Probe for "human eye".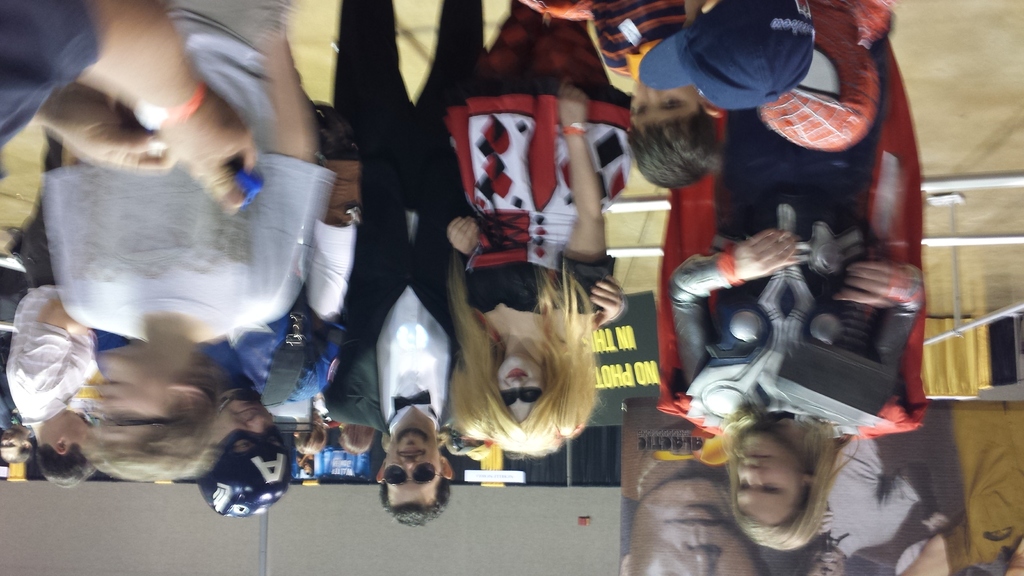
Probe result: (left=661, top=92, right=689, bottom=109).
